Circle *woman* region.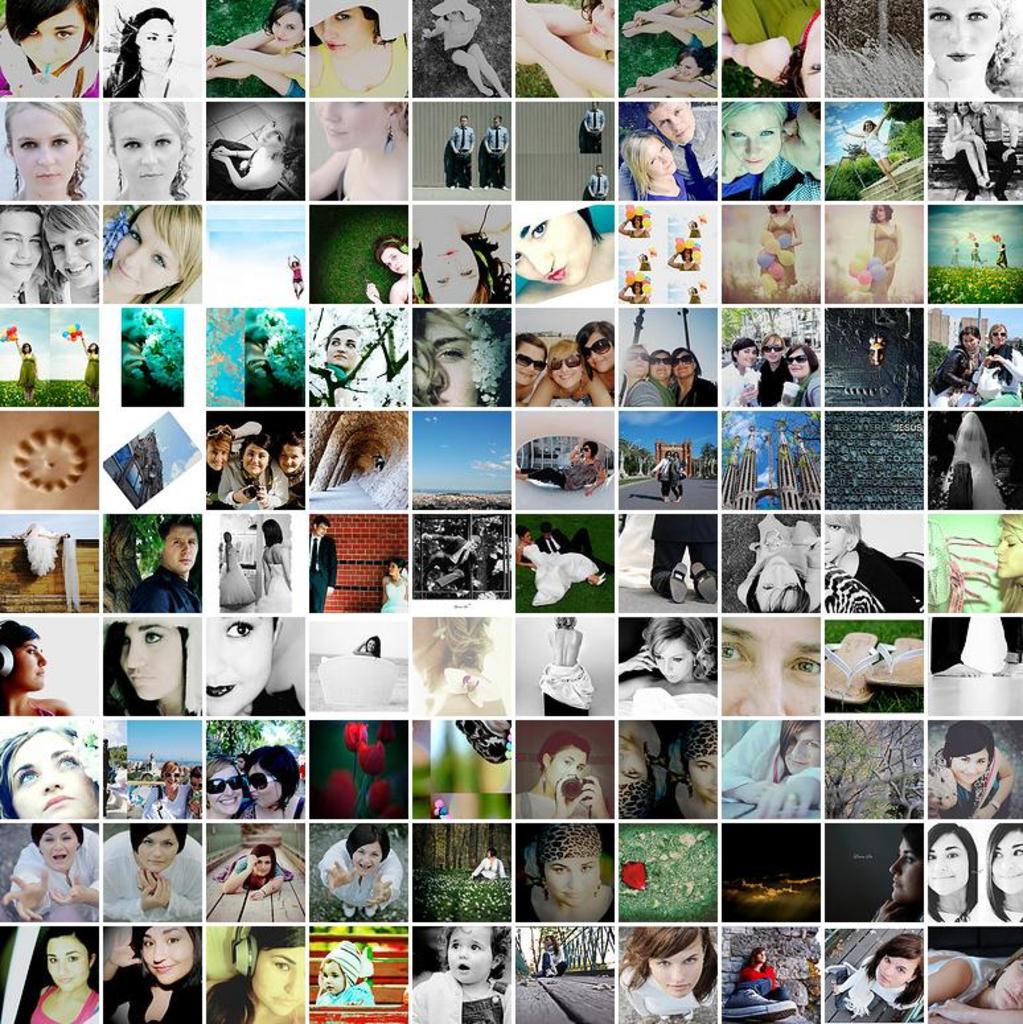
Region: 674, 347, 714, 407.
